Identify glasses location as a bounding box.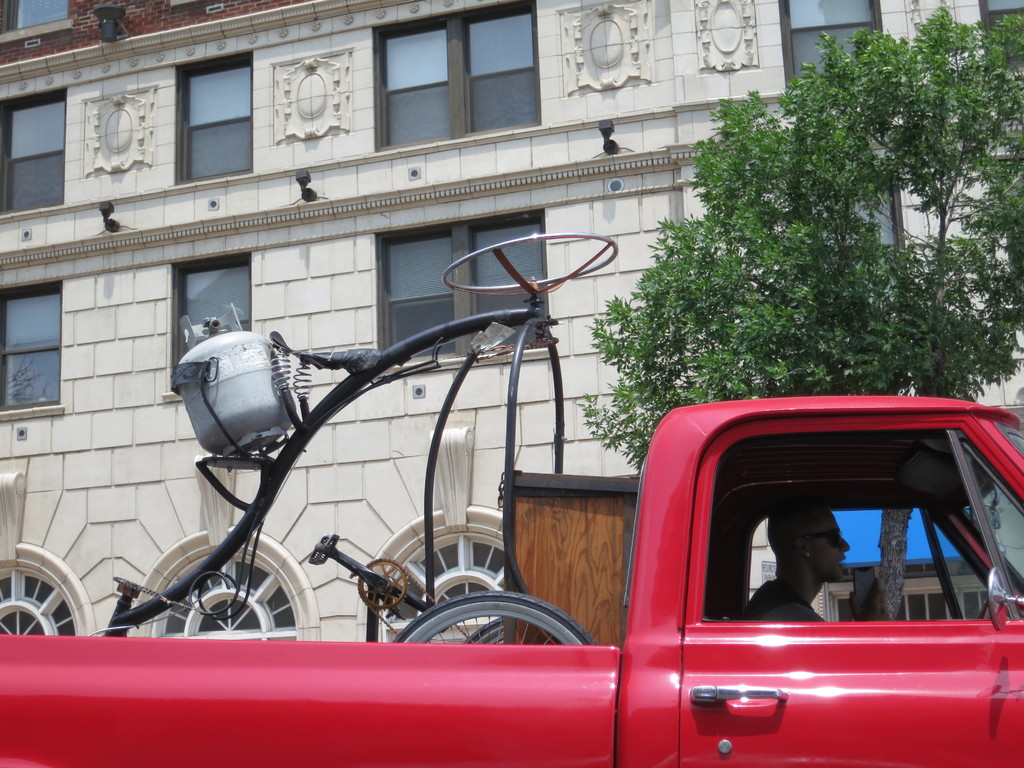
region(804, 526, 843, 548).
